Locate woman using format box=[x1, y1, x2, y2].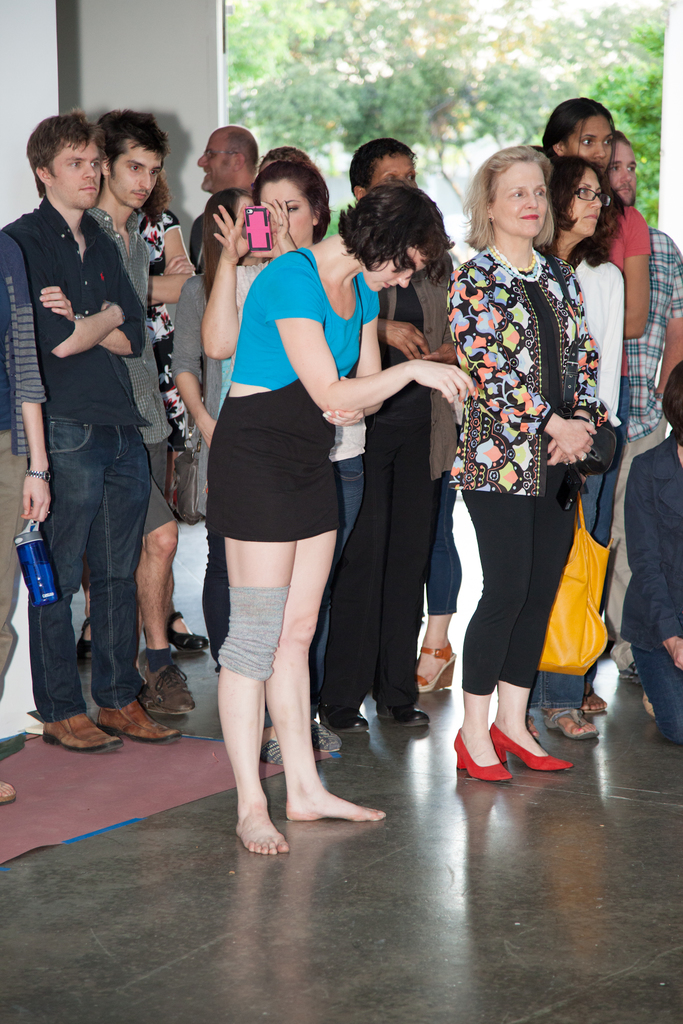
box=[192, 184, 484, 861].
